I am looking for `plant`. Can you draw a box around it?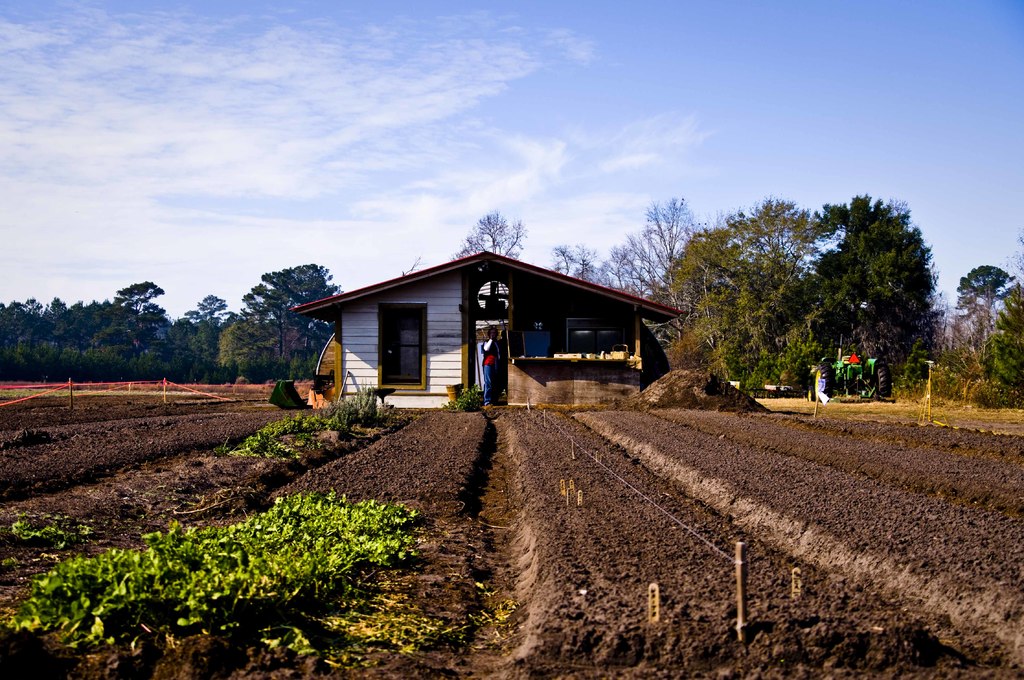
Sure, the bounding box is rect(858, 383, 881, 403).
